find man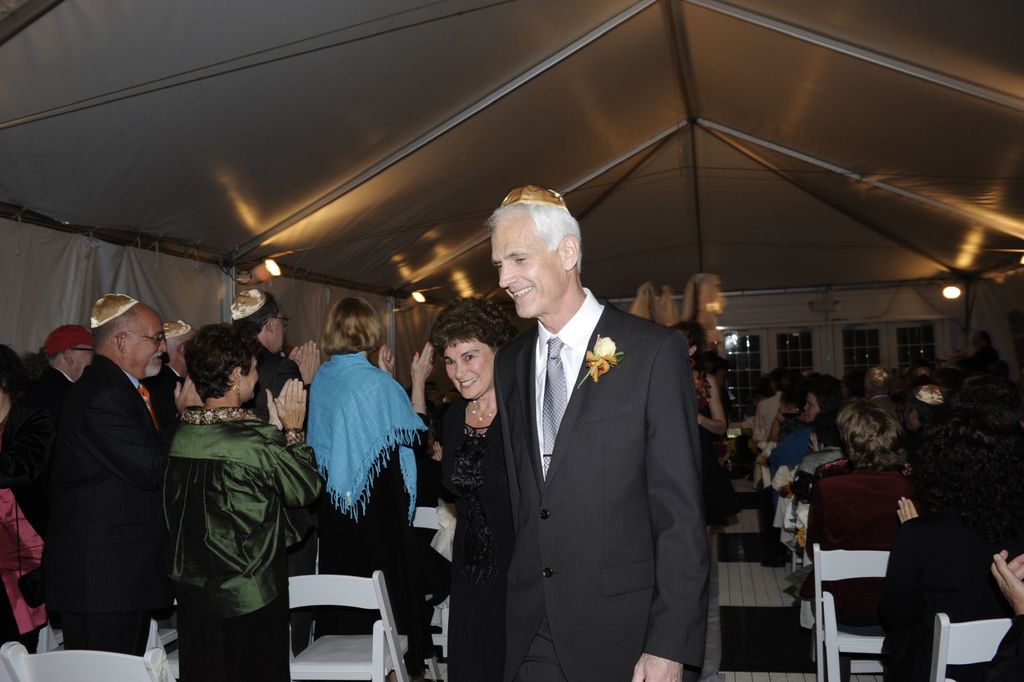
0,326,94,477
